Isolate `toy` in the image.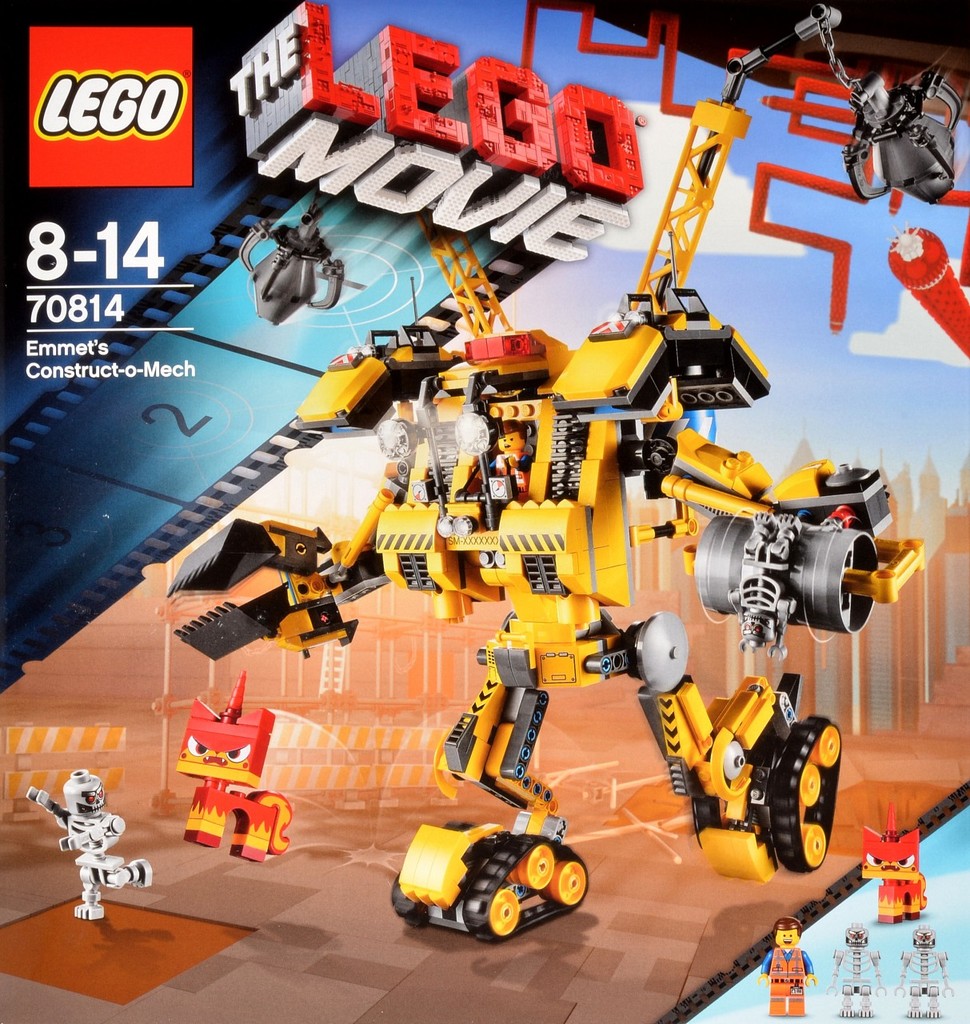
Isolated region: 169,675,290,867.
